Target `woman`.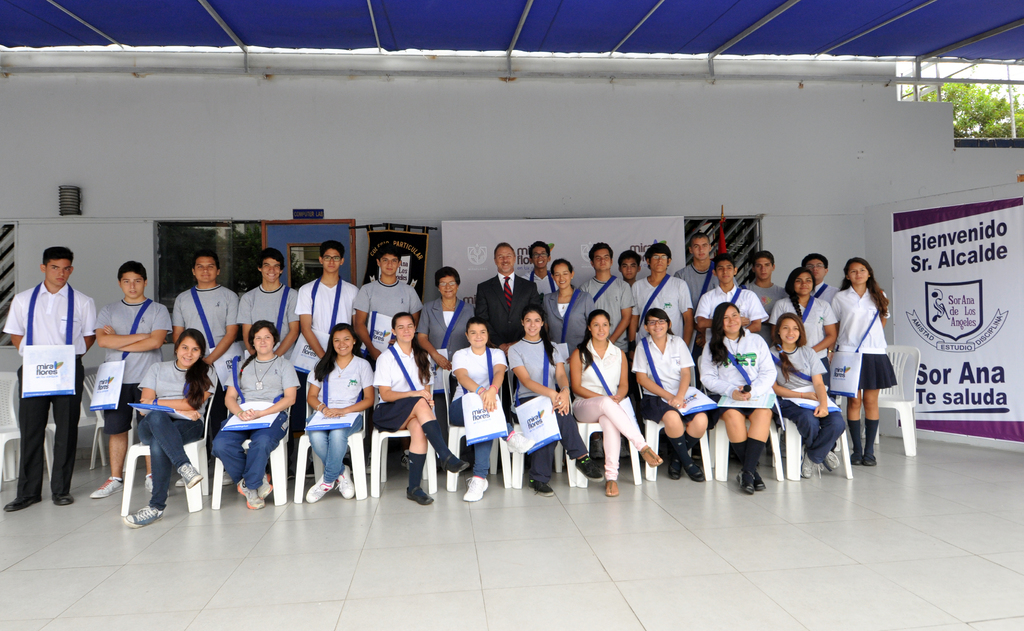
Target region: 576/300/647/507.
